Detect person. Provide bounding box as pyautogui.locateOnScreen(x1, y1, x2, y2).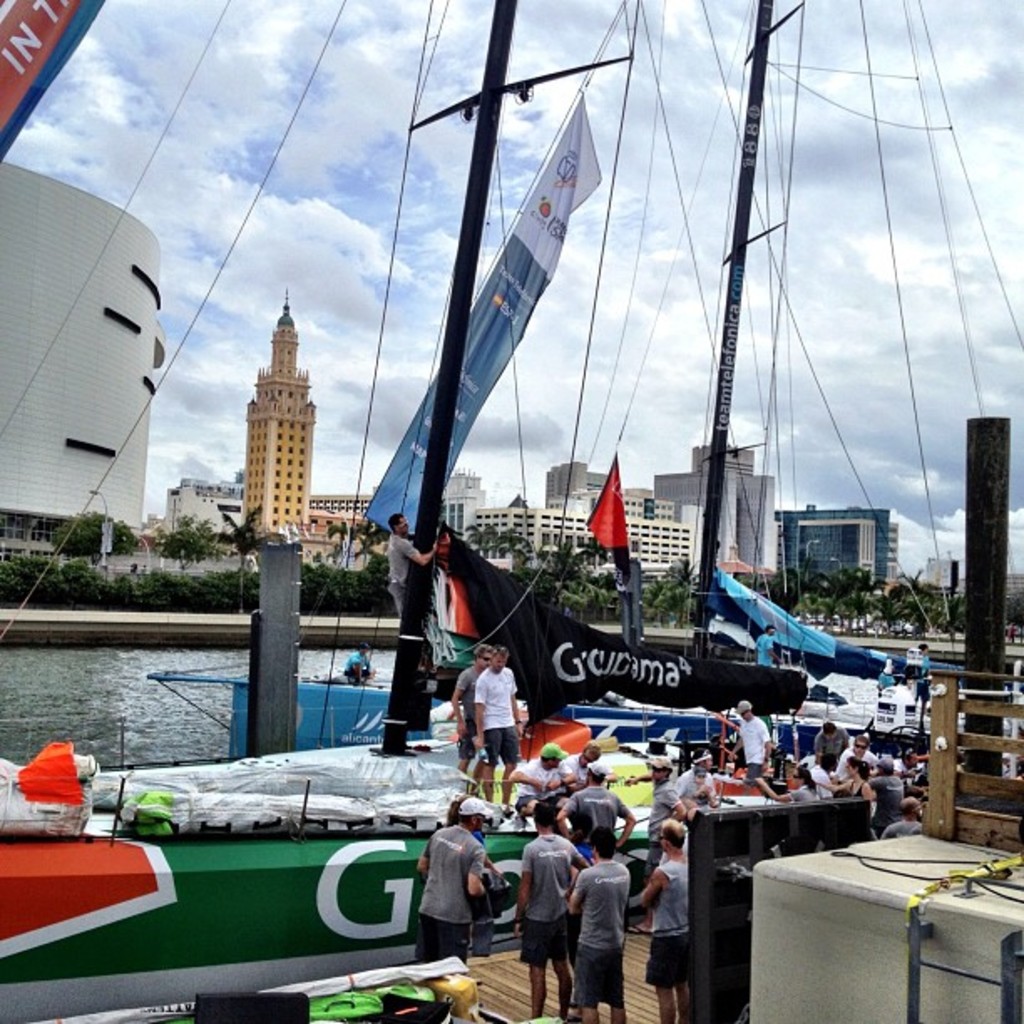
pyautogui.locateOnScreen(340, 641, 376, 686).
